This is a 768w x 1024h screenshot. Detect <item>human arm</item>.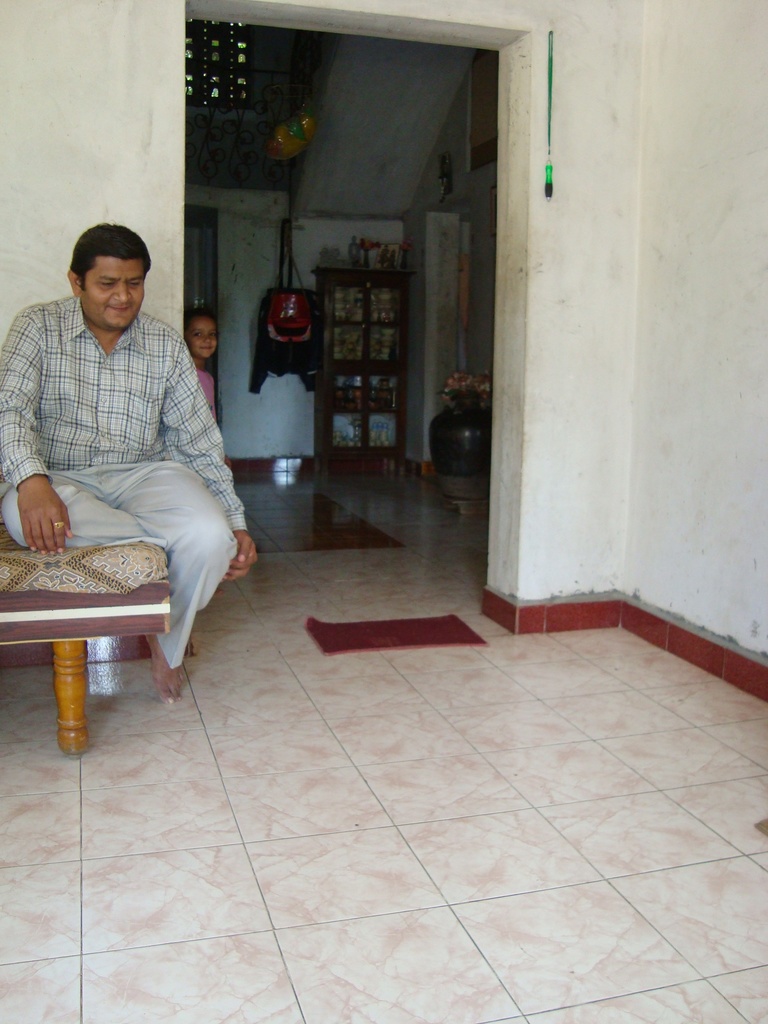
{"left": 157, "top": 316, "right": 248, "bottom": 577}.
